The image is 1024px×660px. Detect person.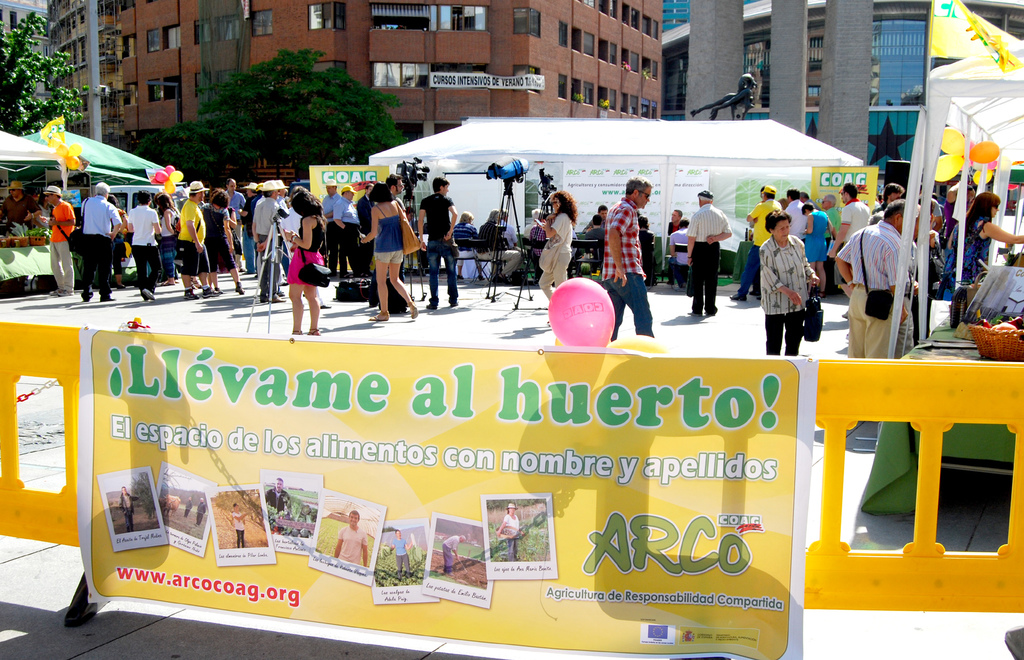
Detection: crop(204, 193, 249, 294).
